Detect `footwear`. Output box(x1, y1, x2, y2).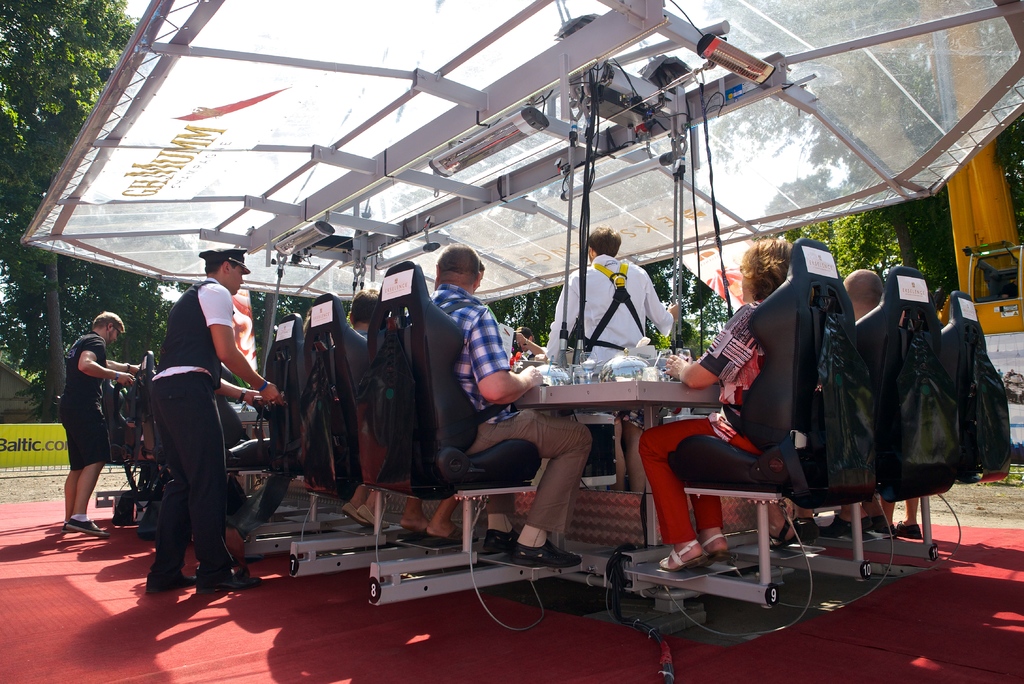
box(481, 530, 516, 553).
